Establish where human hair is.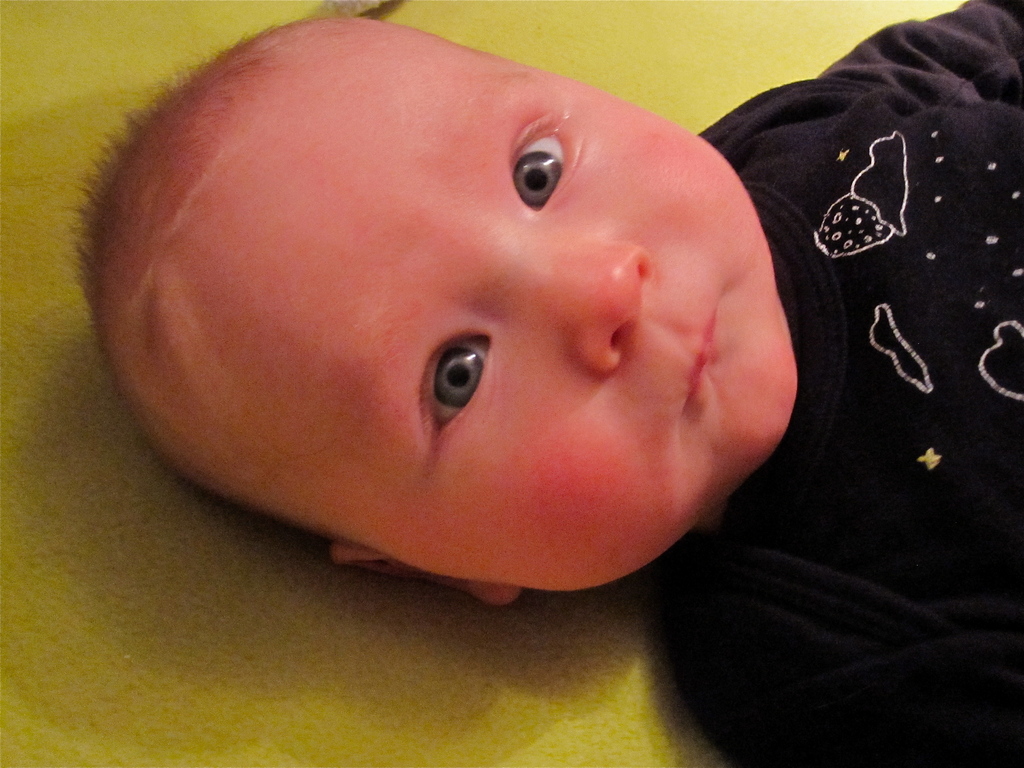
Established at {"x1": 59, "y1": 4, "x2": 366, "y2": 547}.
